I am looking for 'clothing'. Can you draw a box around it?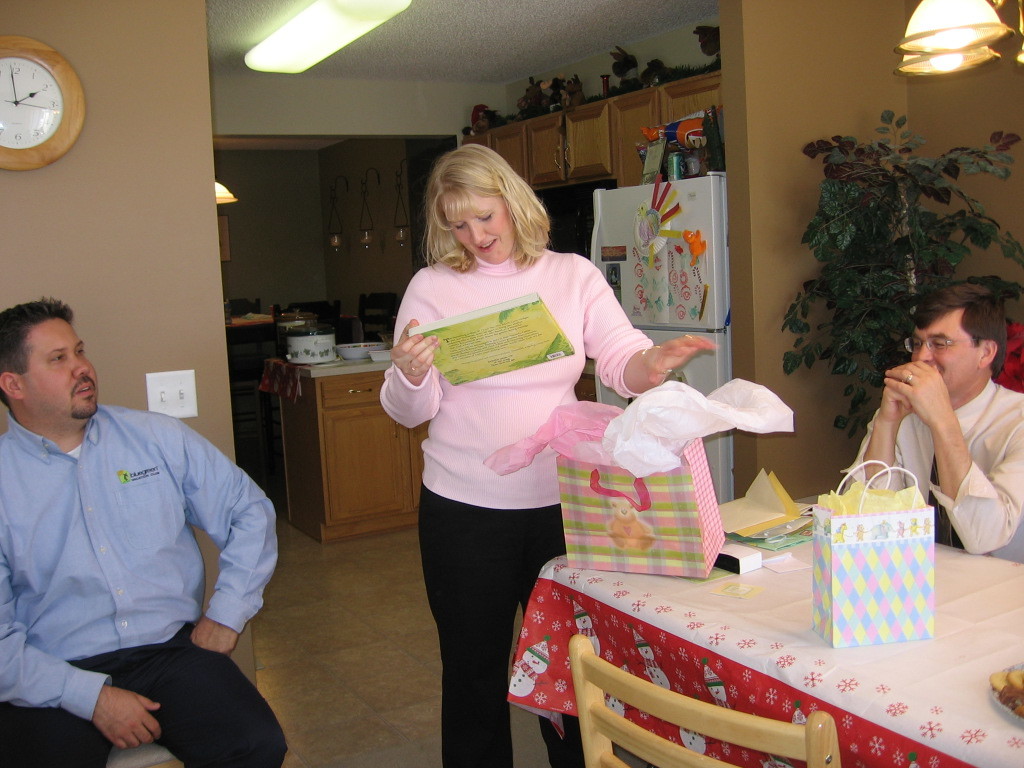
Sure, the bounding box is {"x1": 835, "y1": 379, "x2": 1023, "y2": 568}.
